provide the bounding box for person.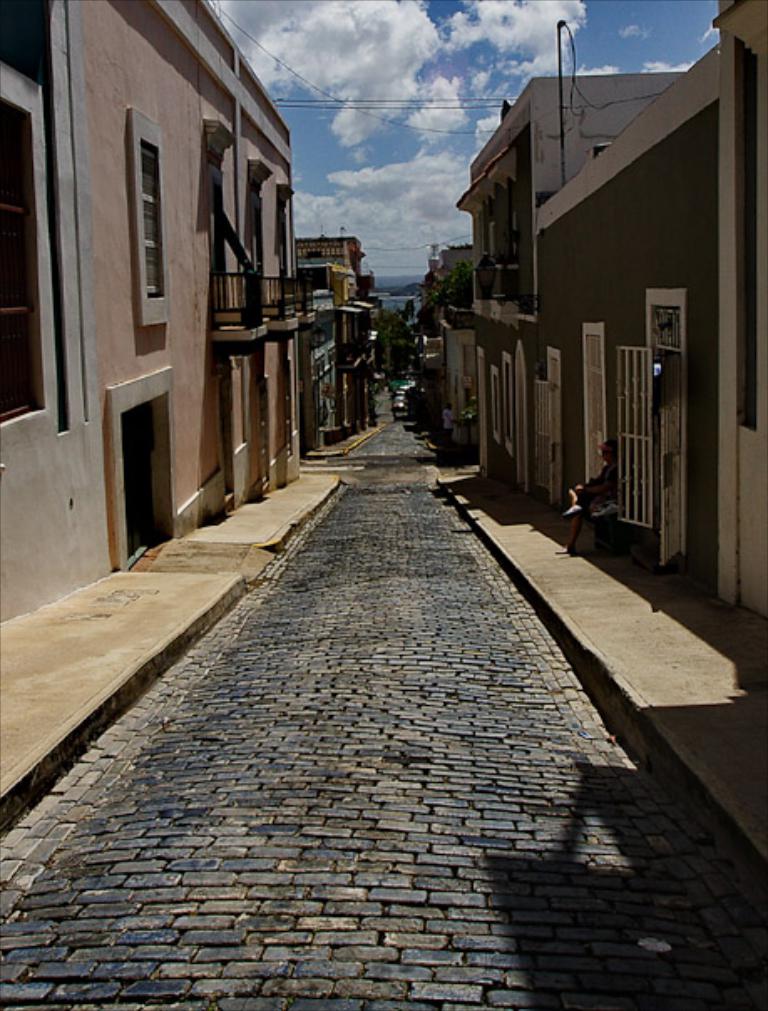
bbox(559, 445, 619, 559).
